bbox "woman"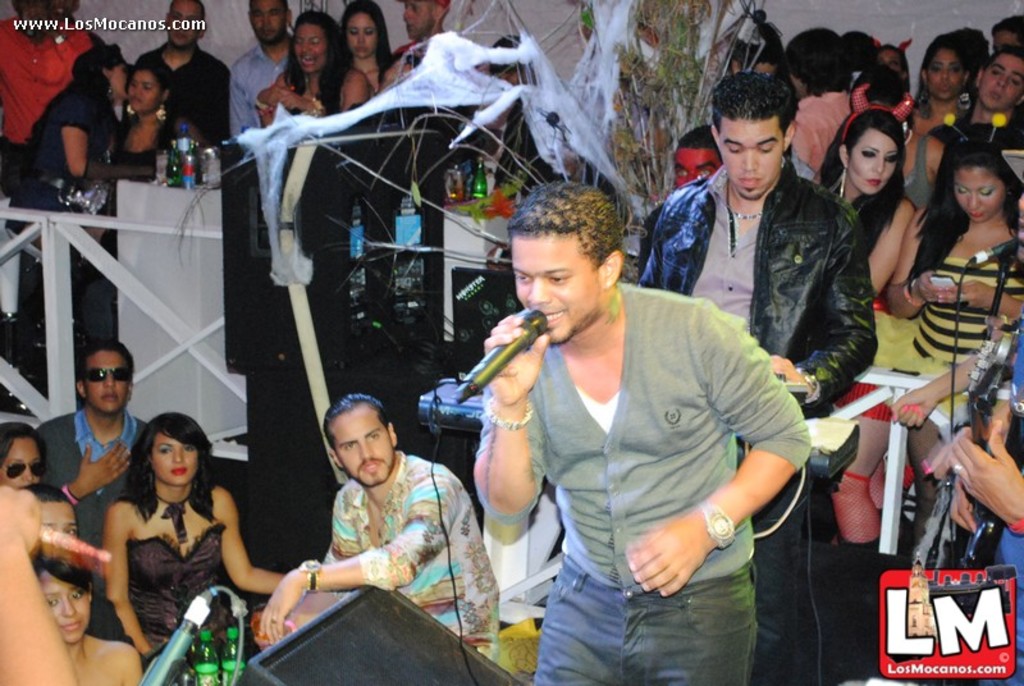
x1=252, y1=17, x2=369, y2=307
